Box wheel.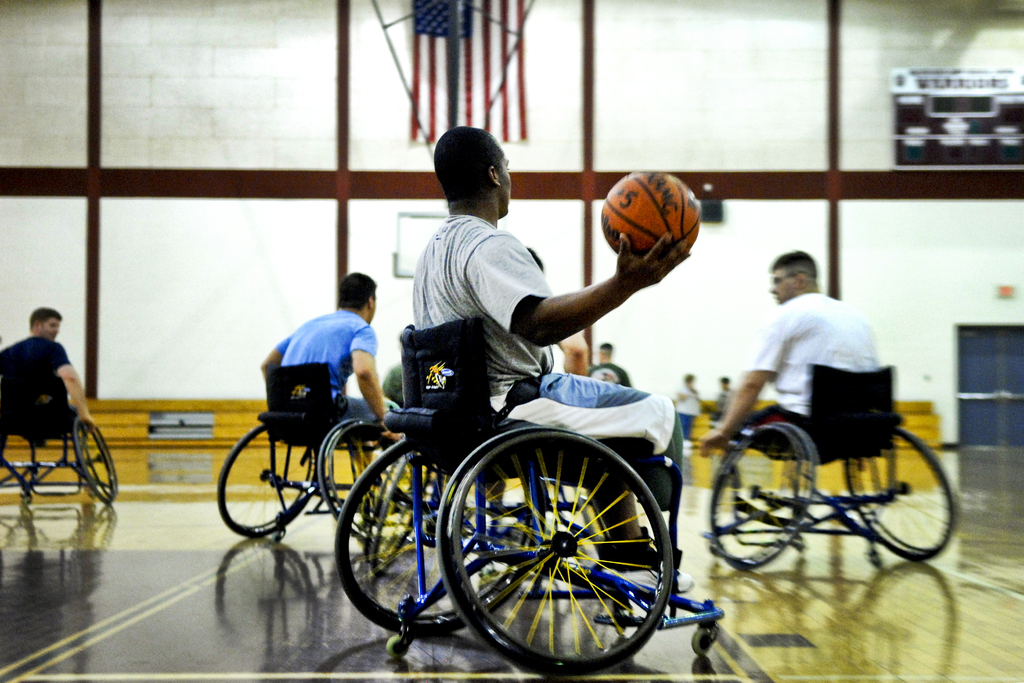
(690, 629, 715, 656).
